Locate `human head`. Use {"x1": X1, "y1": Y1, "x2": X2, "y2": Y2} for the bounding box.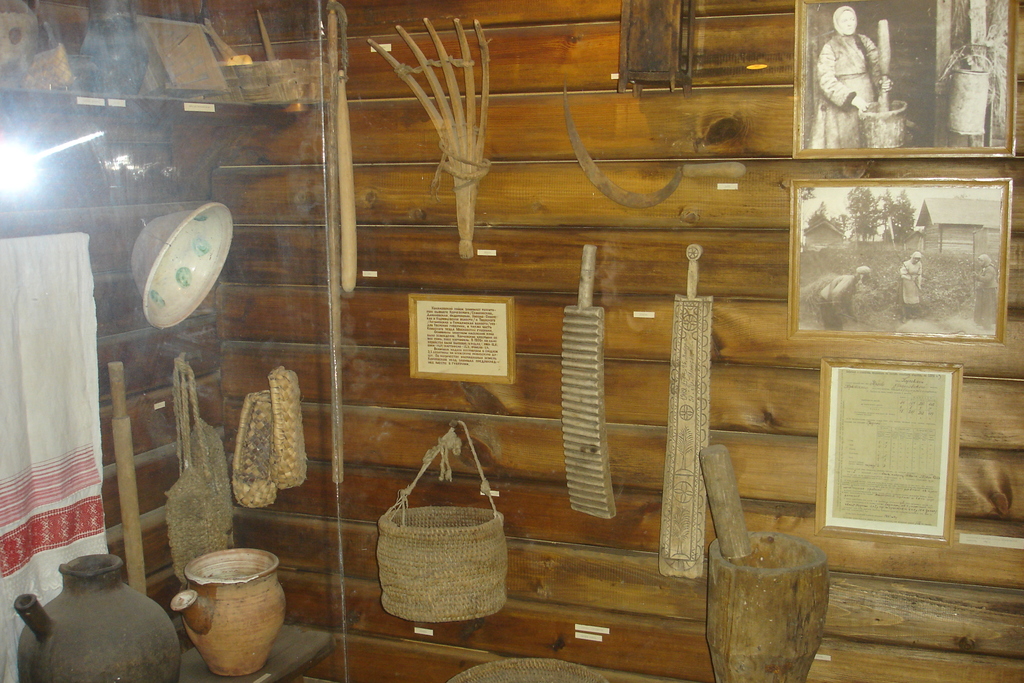
{"x1": 908, "y1": 248, "x2": 923, "y2": 263}.
